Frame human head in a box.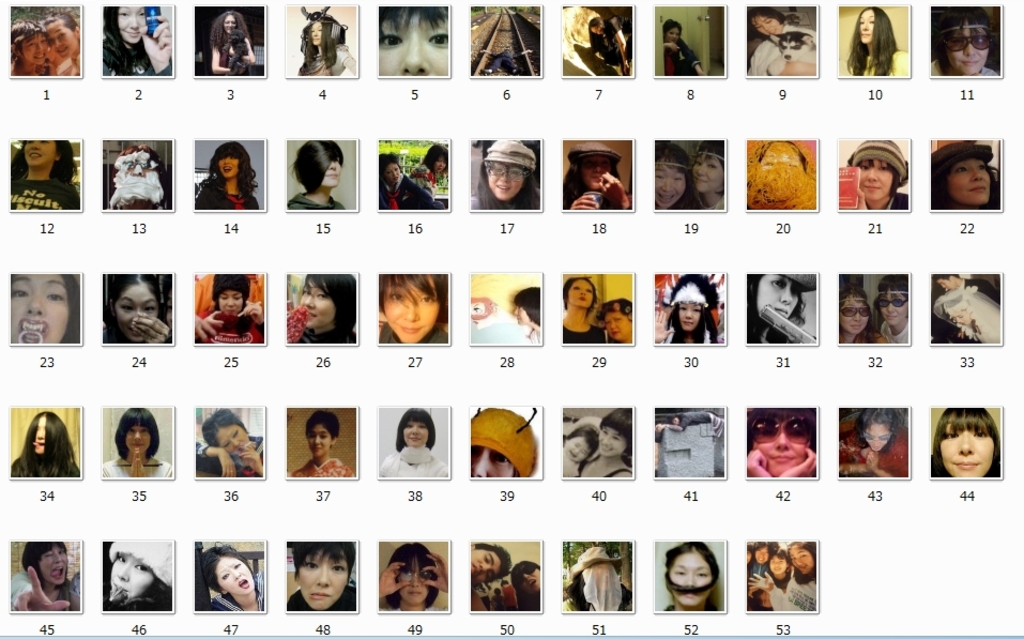
[471, 406, 537, 475].
